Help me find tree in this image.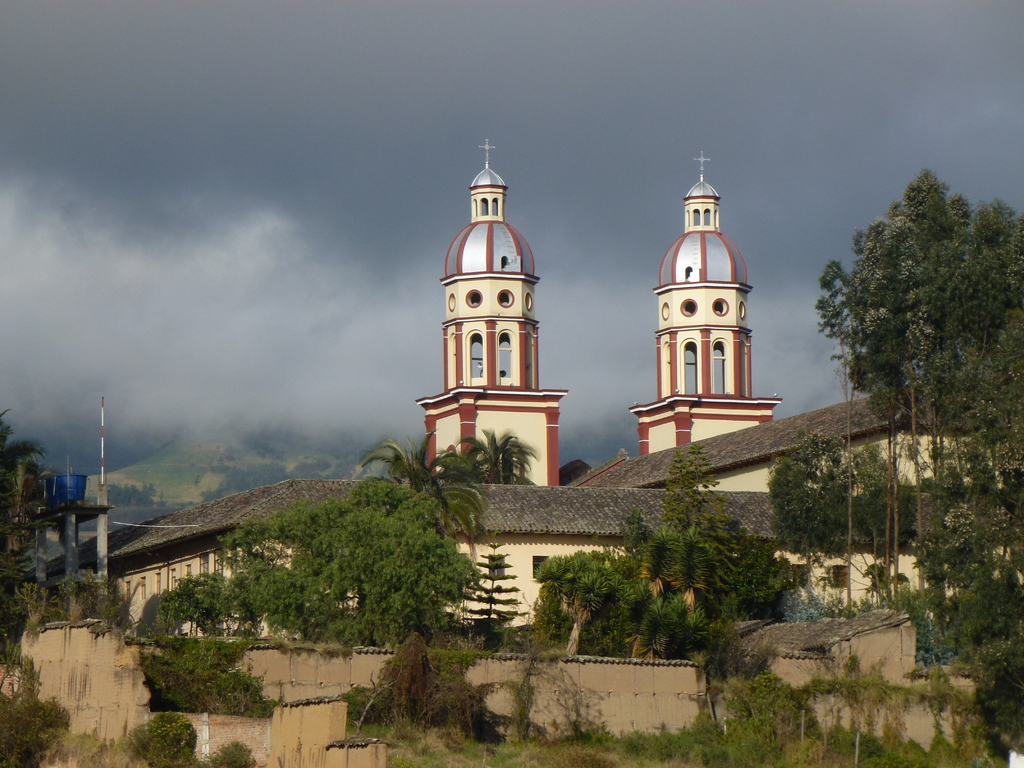
Found it: 846/445/895/603.
